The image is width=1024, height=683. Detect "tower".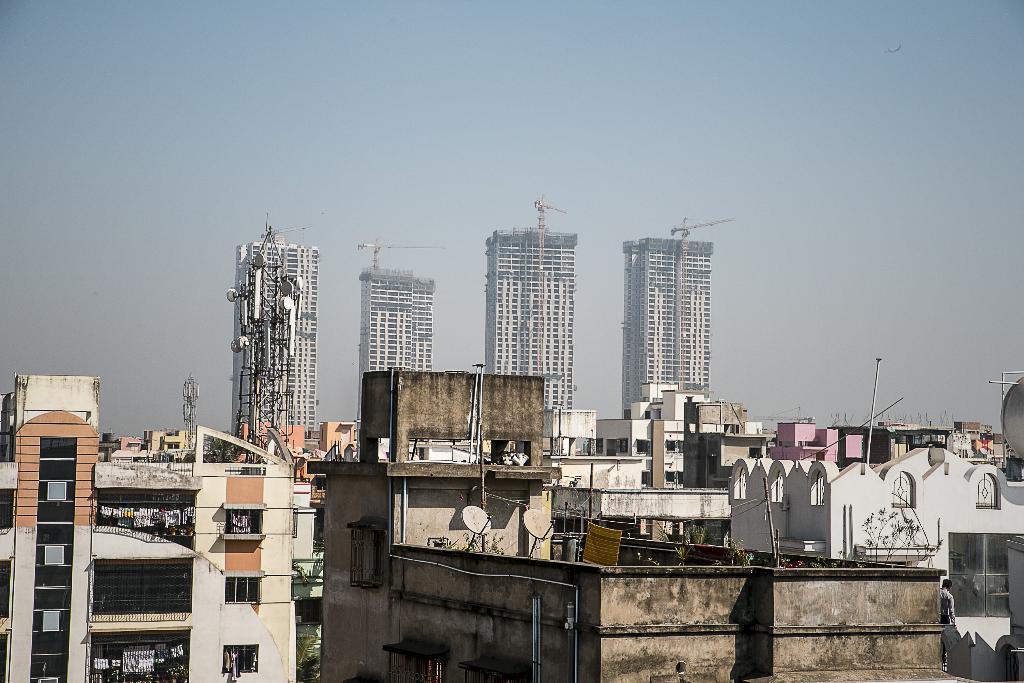
Detection: [x1=220, y1=205, x2=324, y2=453].
